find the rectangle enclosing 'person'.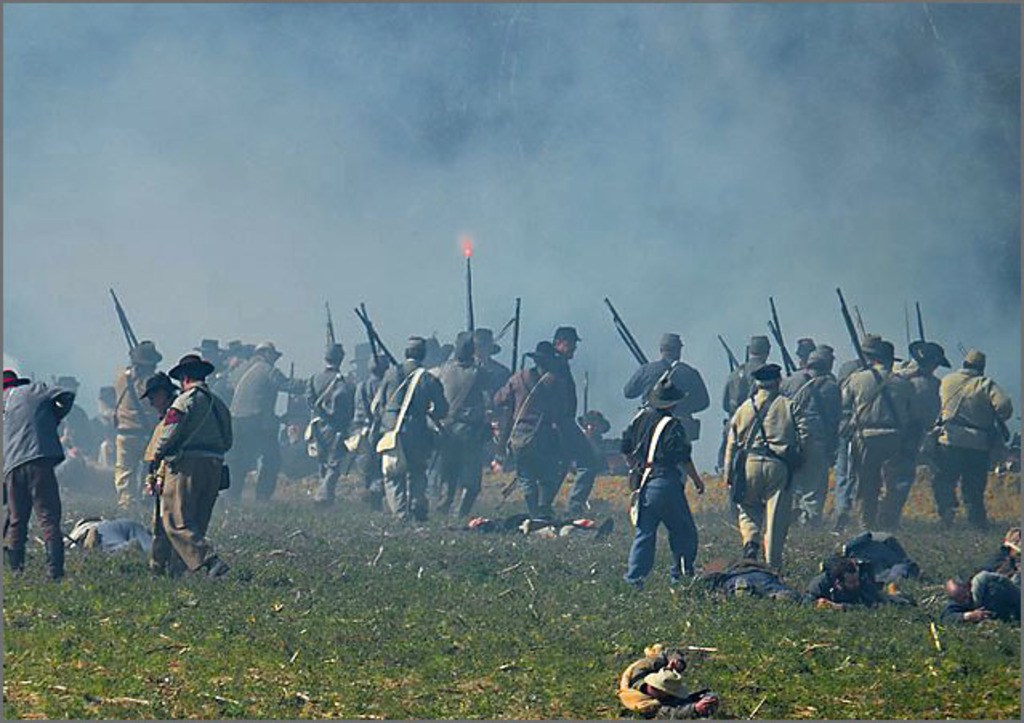
619 382 703 587.
